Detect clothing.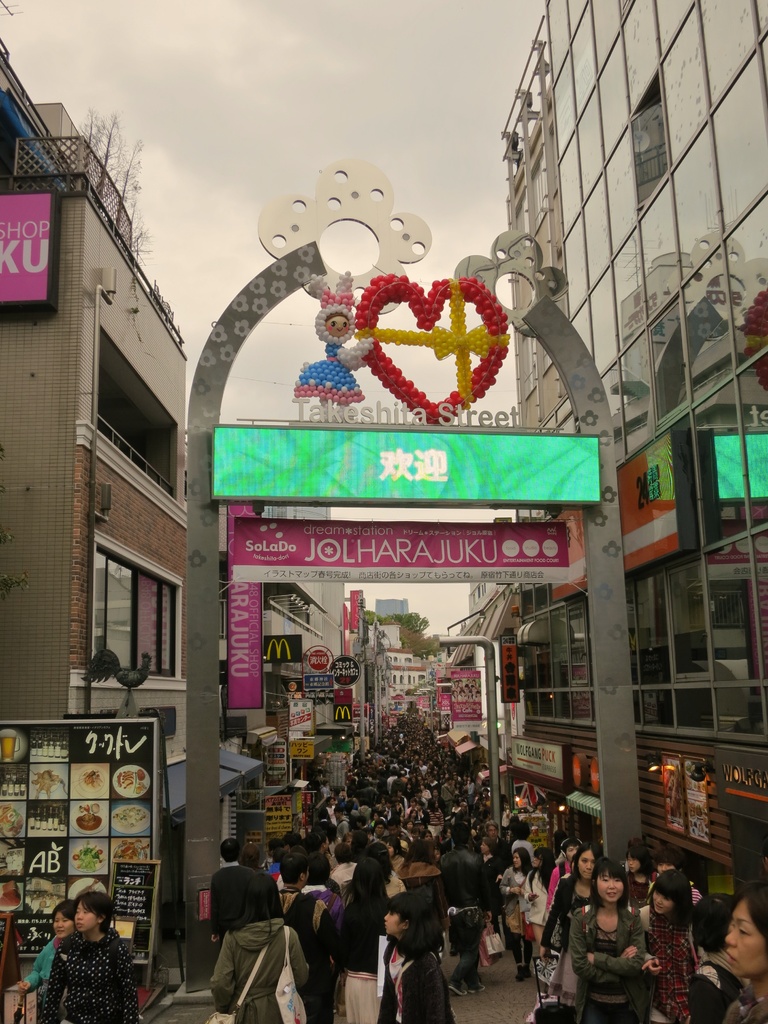
Detected at 24, 921, 134, 1017.
